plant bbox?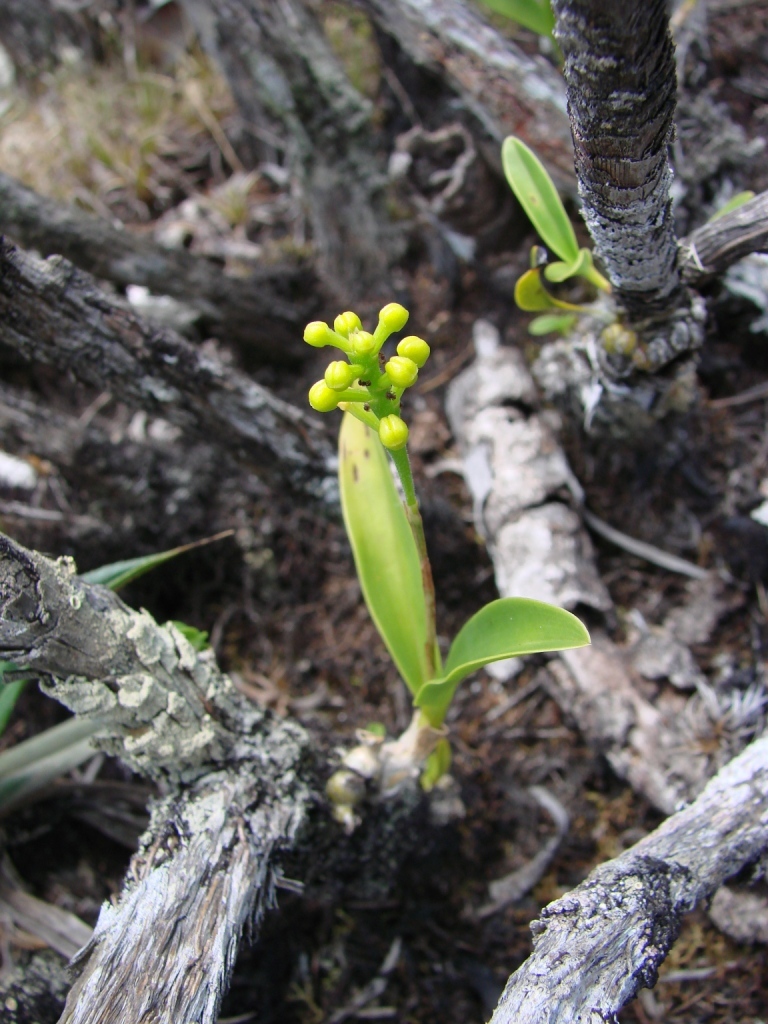
[left=168, top=622, right=210, bottom=650]
